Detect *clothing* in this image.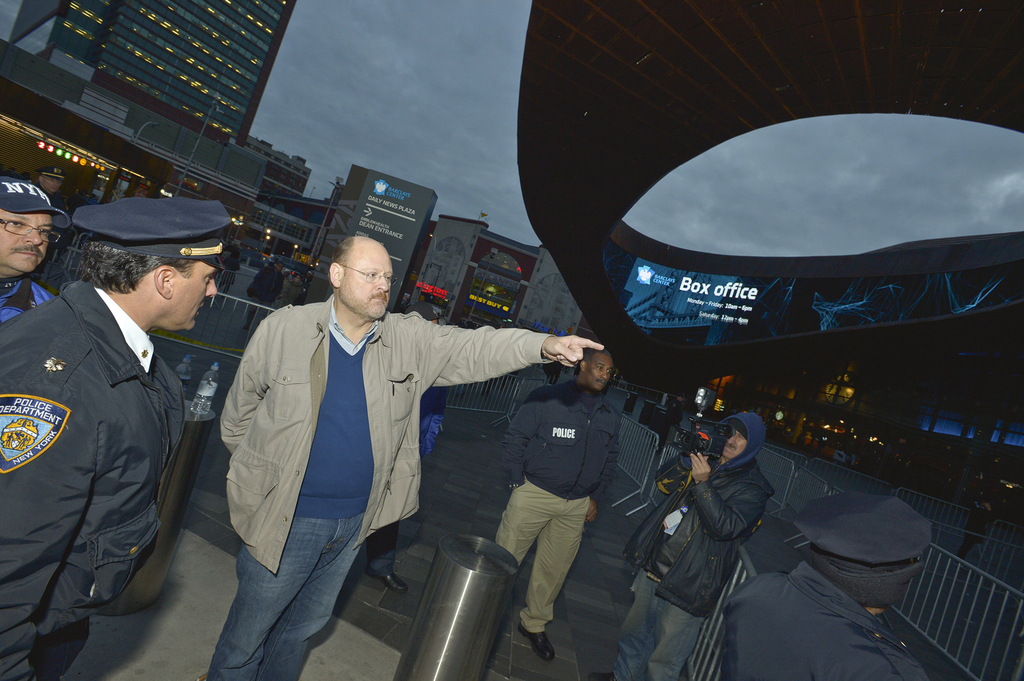
Detection: <bbox>246, 266, 284, 308</bbox>.
